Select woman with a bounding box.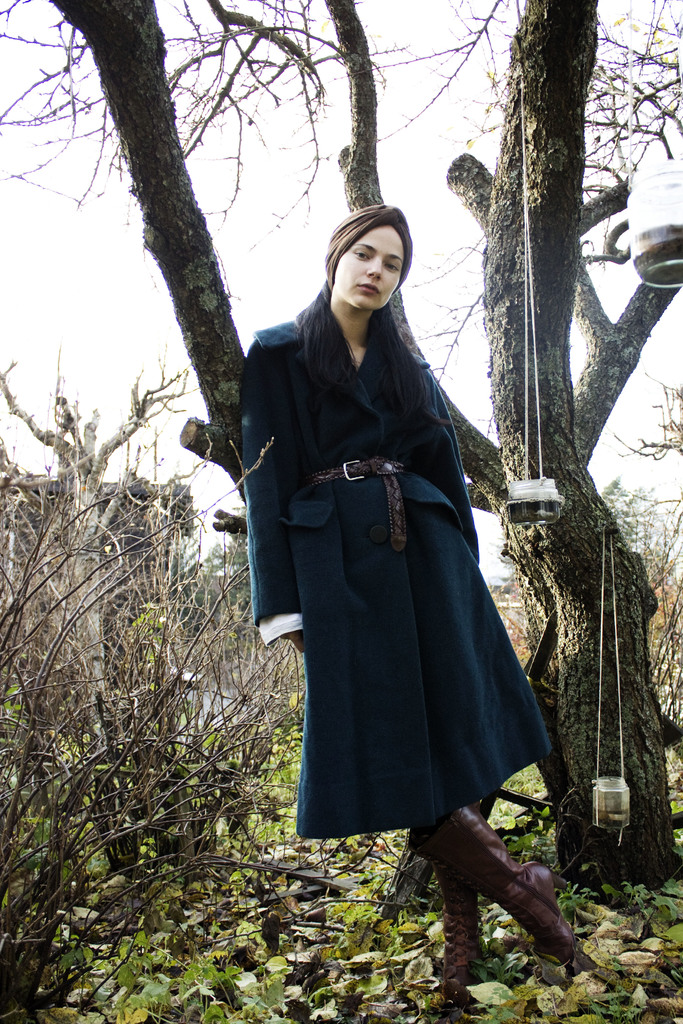
240, 204, 580, 1002.
